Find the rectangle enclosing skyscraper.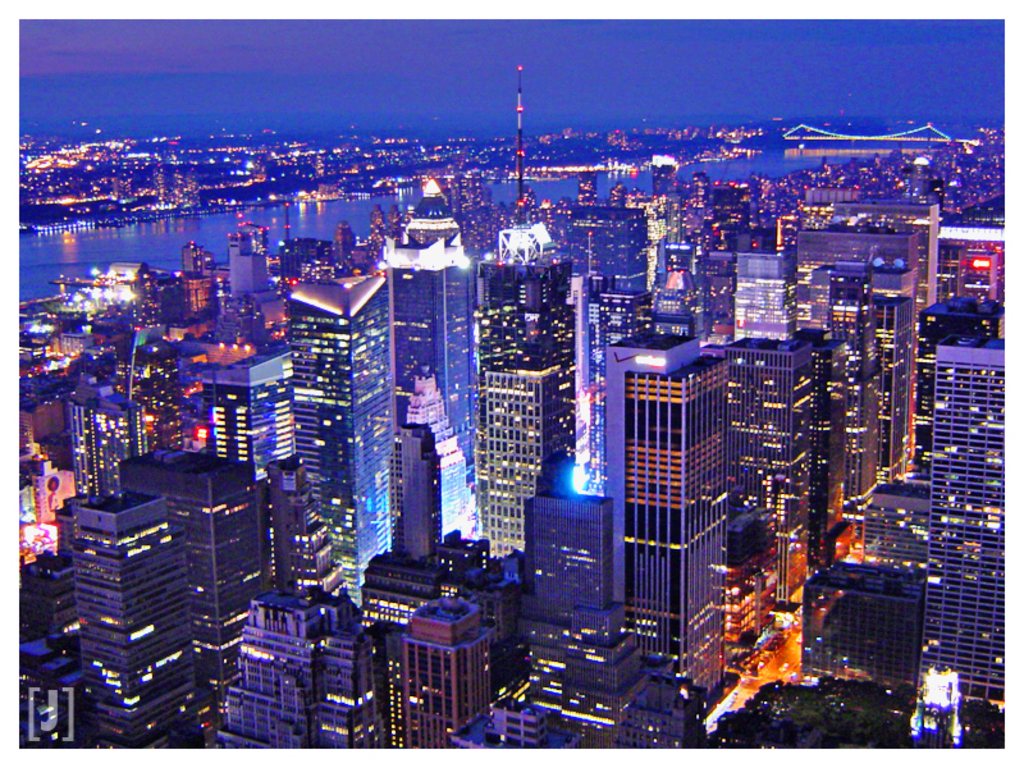
locate(690, 192, 714, 233).
